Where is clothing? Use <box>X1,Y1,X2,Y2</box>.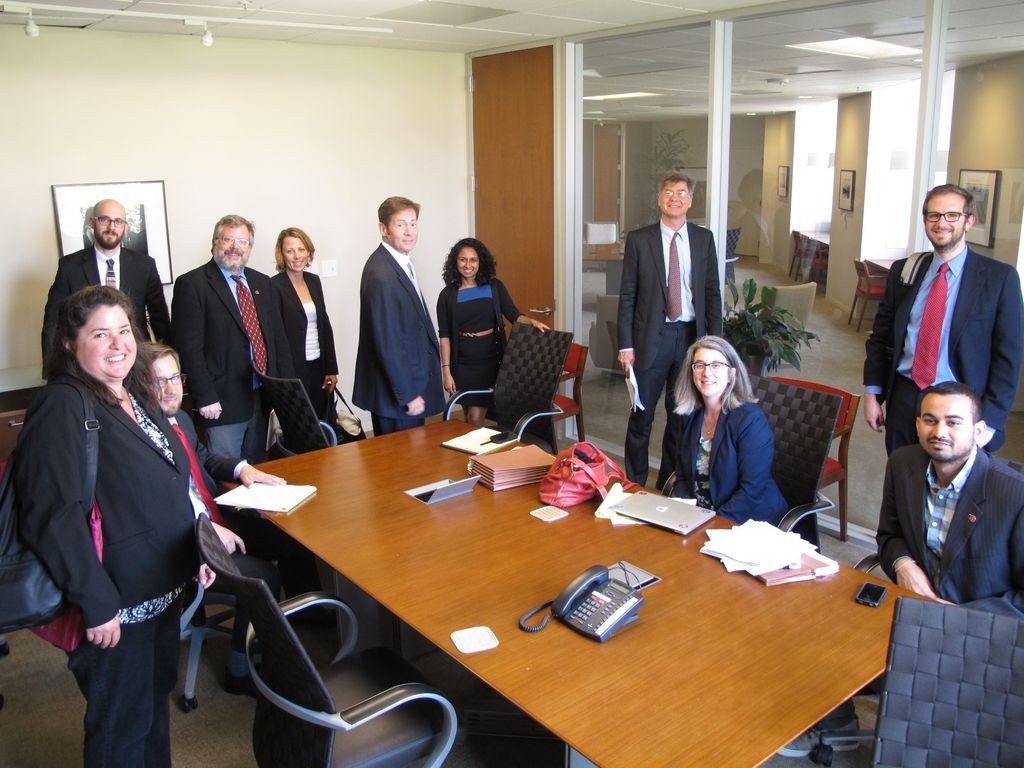
<box>845,441,1023,724</box>.
